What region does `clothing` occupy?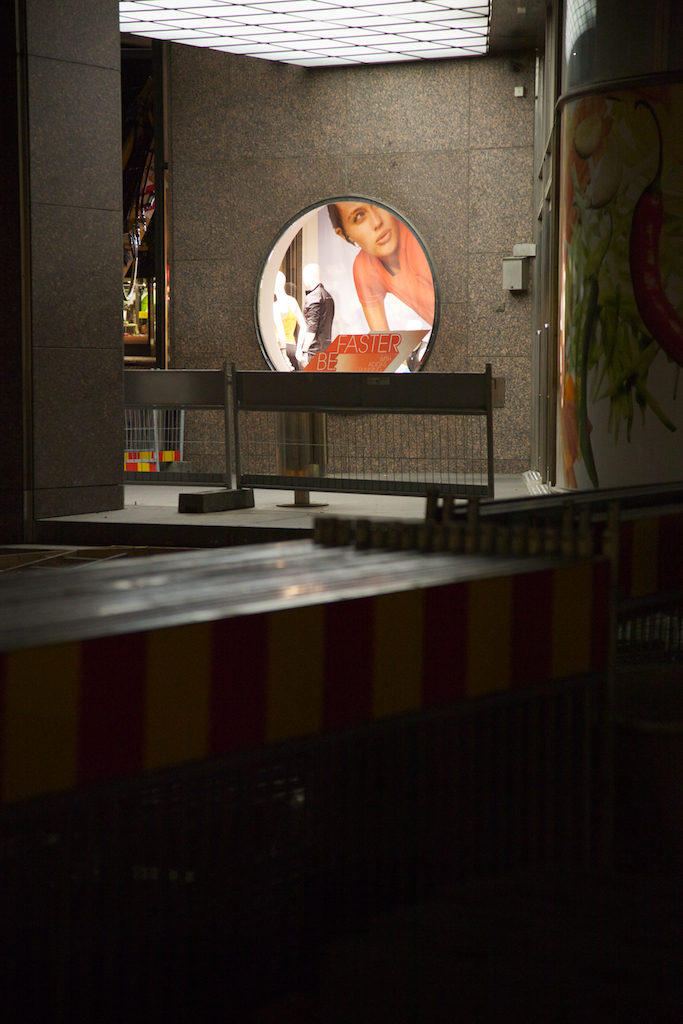
304/281/334/366.
